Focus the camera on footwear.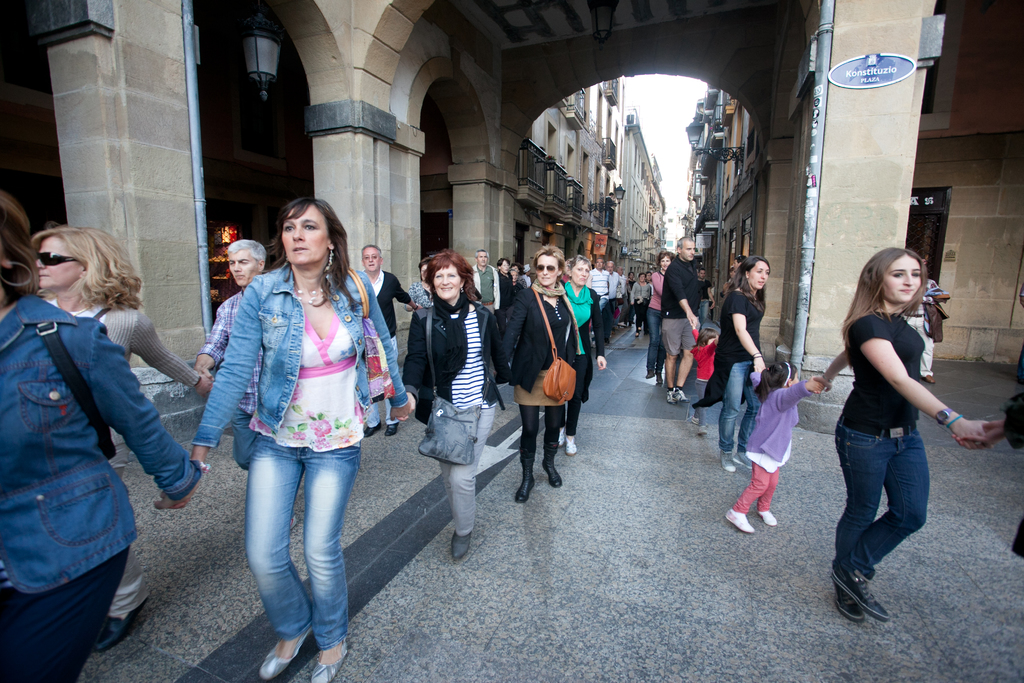
Focus region: box=[732, 450, 751, 468].
